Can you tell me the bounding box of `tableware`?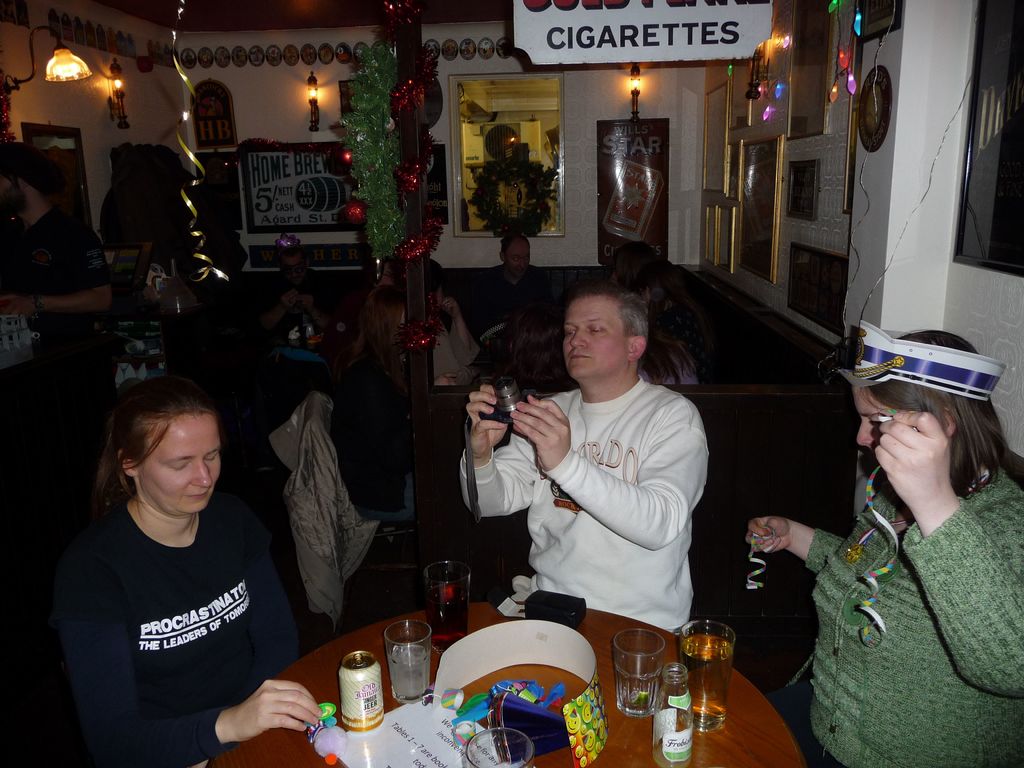
(422, 557, 470, 632).
